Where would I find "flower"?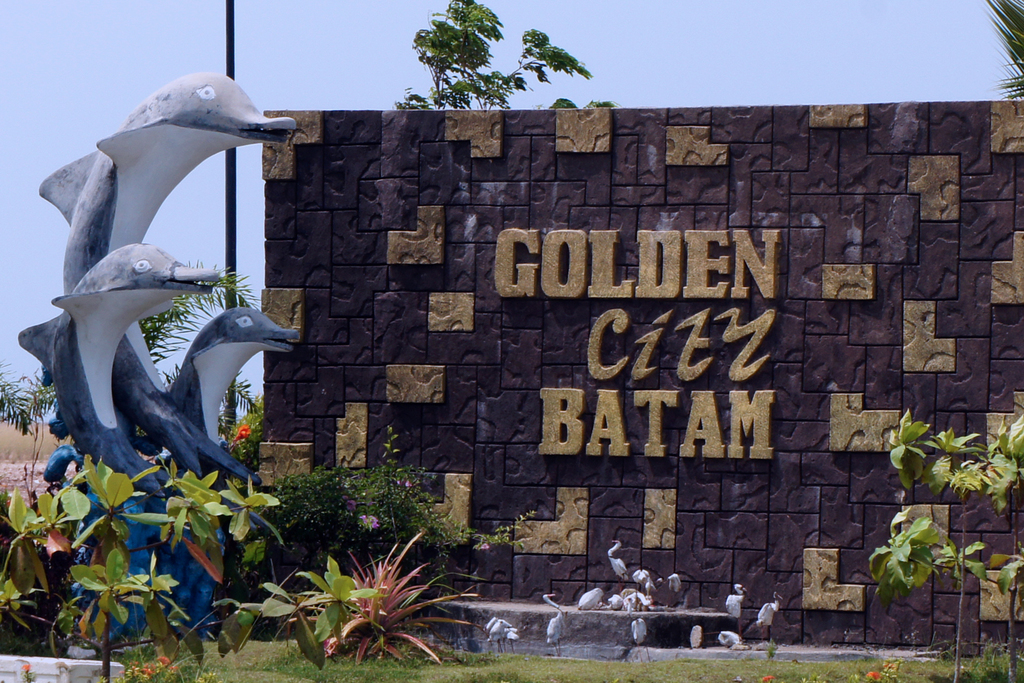
At rect(358, 512, 387, 533).
